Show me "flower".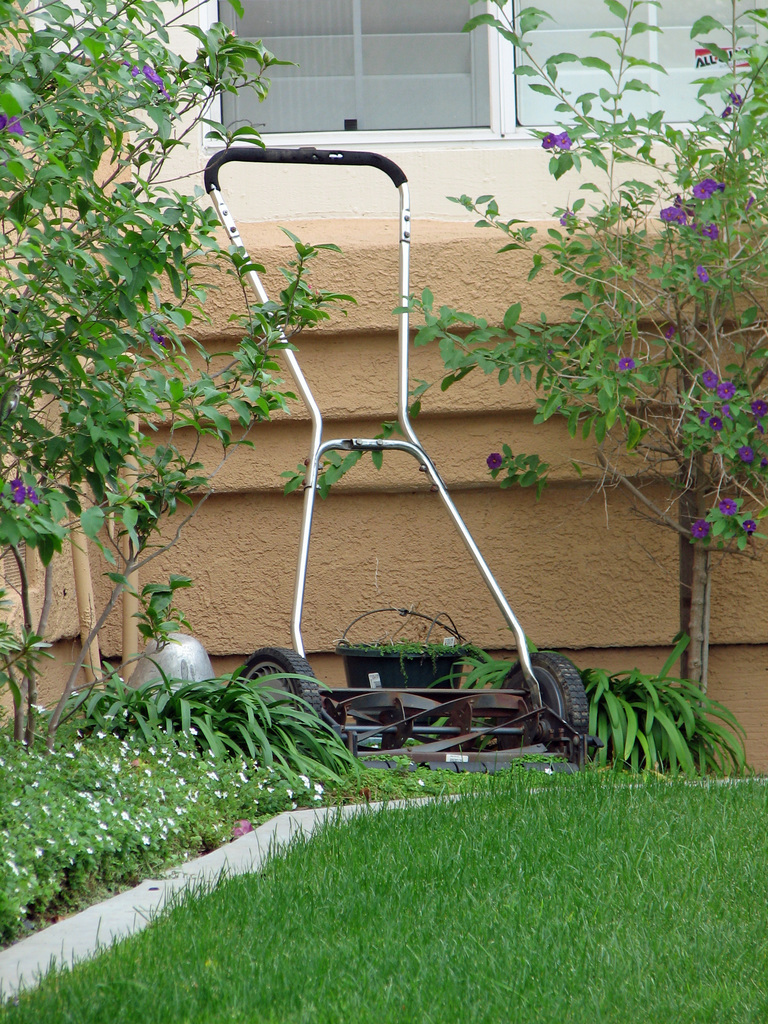
"flower" is here: 730,92,746,108.
